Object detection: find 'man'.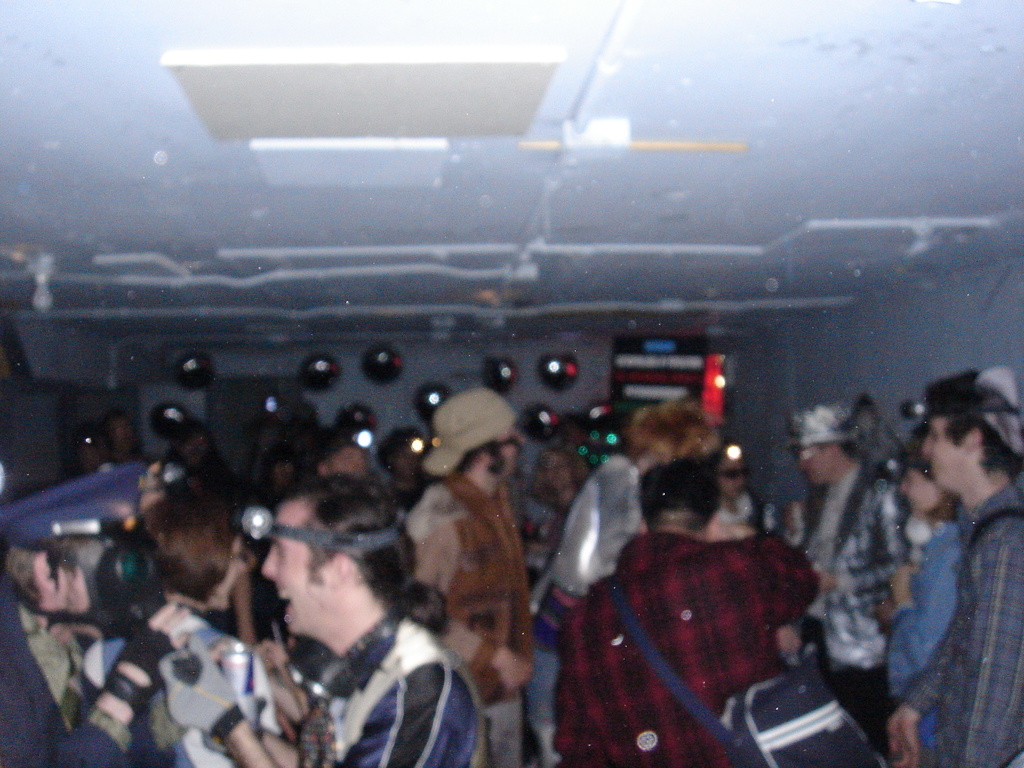
[0,463,175,767].
